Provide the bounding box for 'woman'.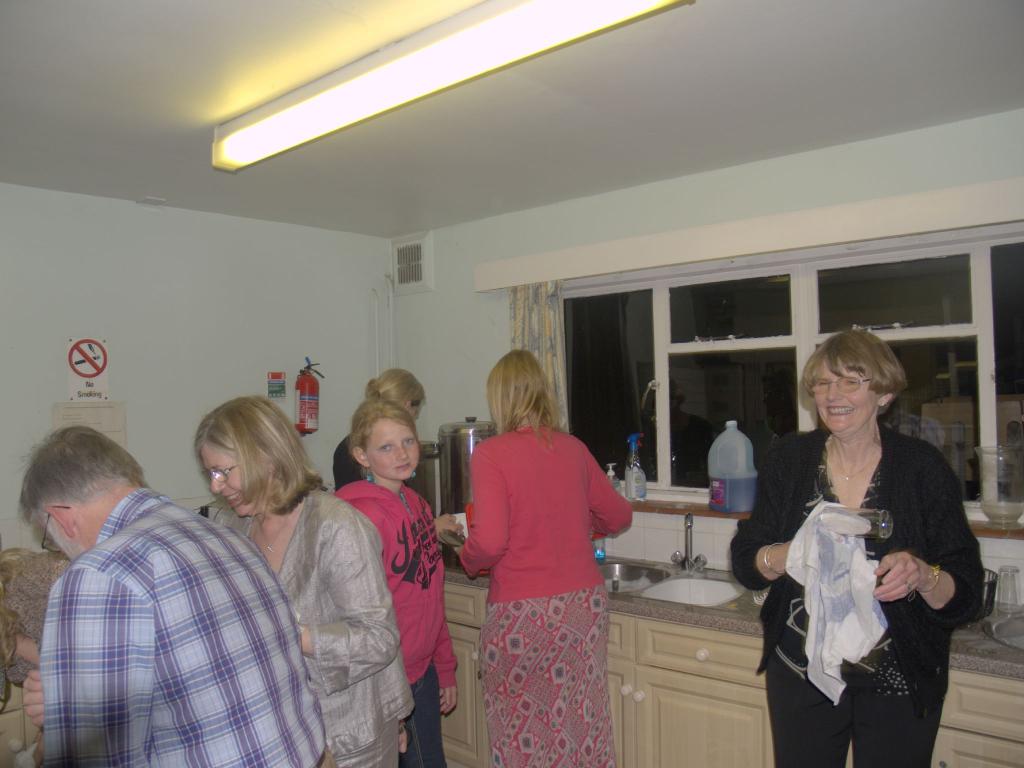
box(732, 333, 995, 767).
